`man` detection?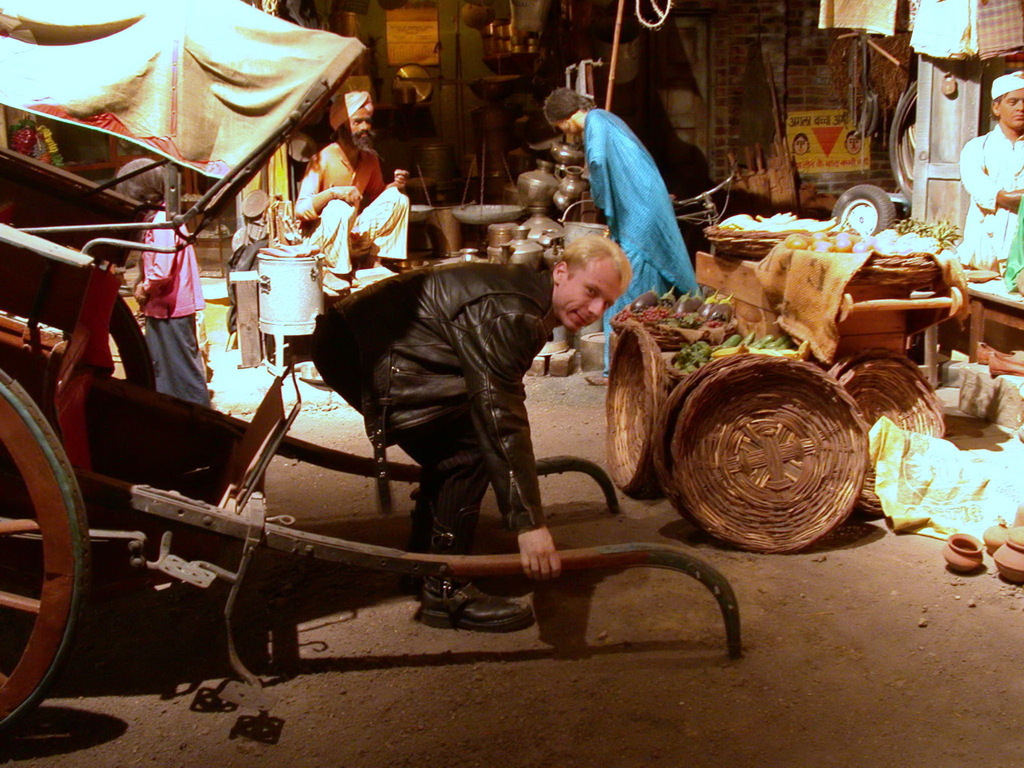
crop(957, 76, 1023, 266)
